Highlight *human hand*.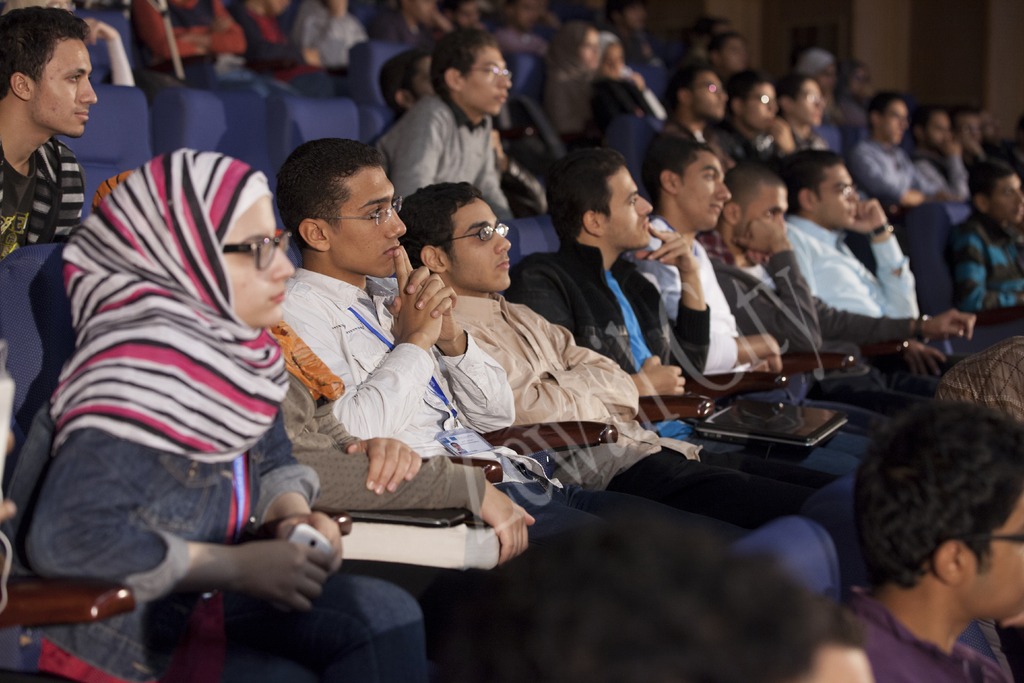
Highlighted region: [x1=730, y1=217, x2=792, y2=263].
